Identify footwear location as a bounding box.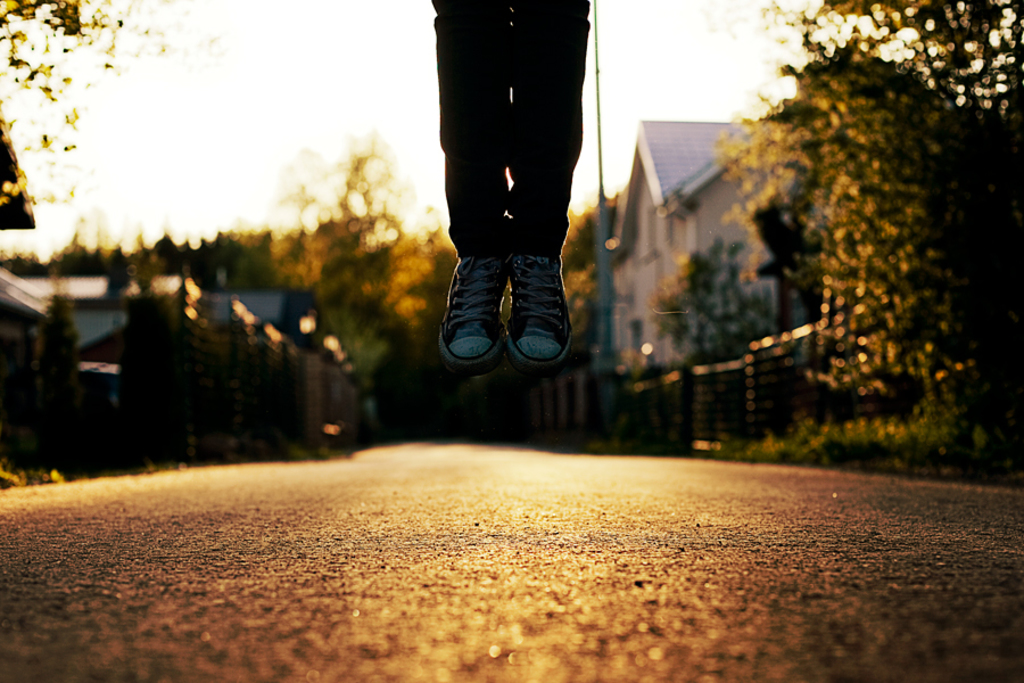
box(499, 258, 587, 363).
